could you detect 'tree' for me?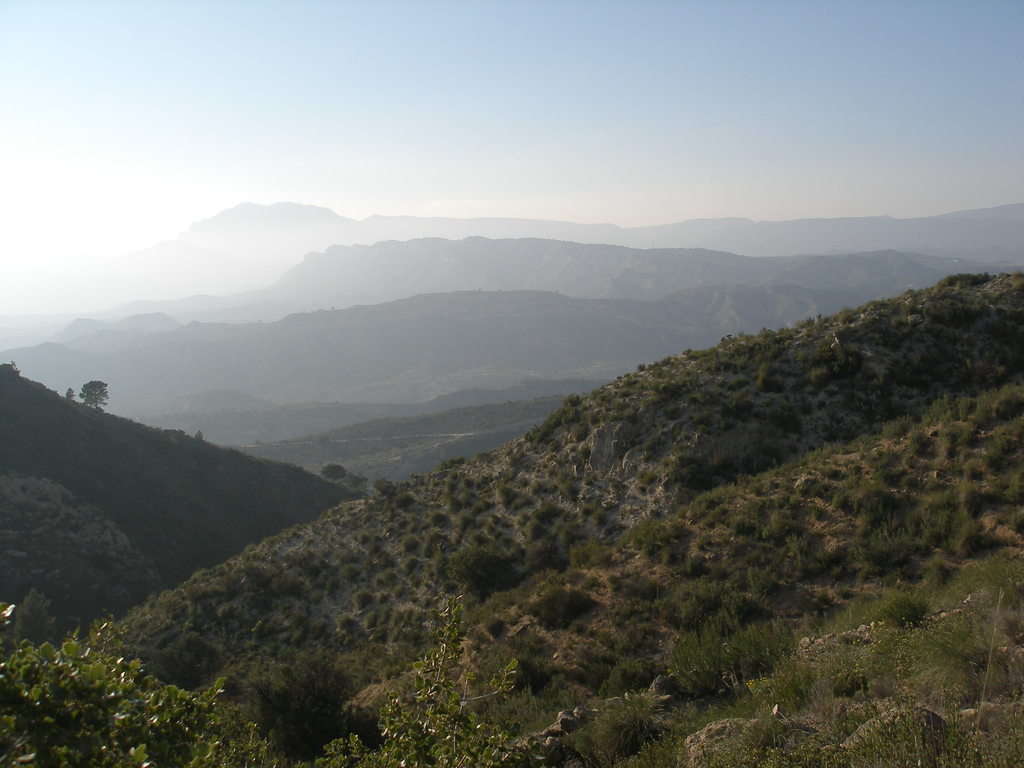
Detection result: box(0, 604, 520, 767).
